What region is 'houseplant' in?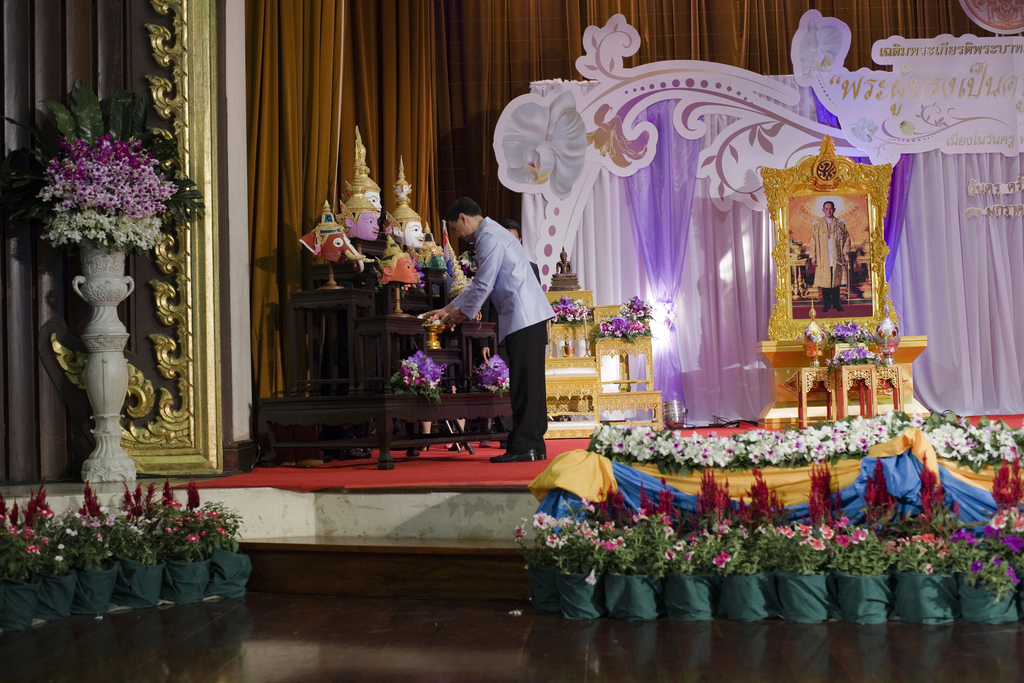
(842, 522, 900, 624).
